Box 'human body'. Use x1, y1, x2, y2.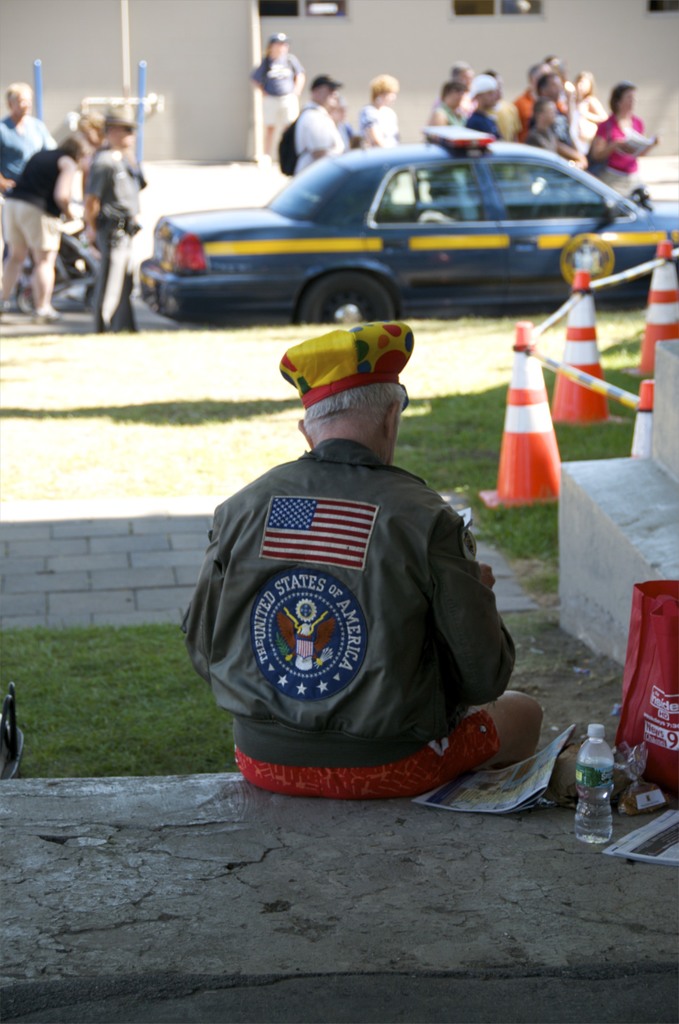
358, 70, 411, 153.
